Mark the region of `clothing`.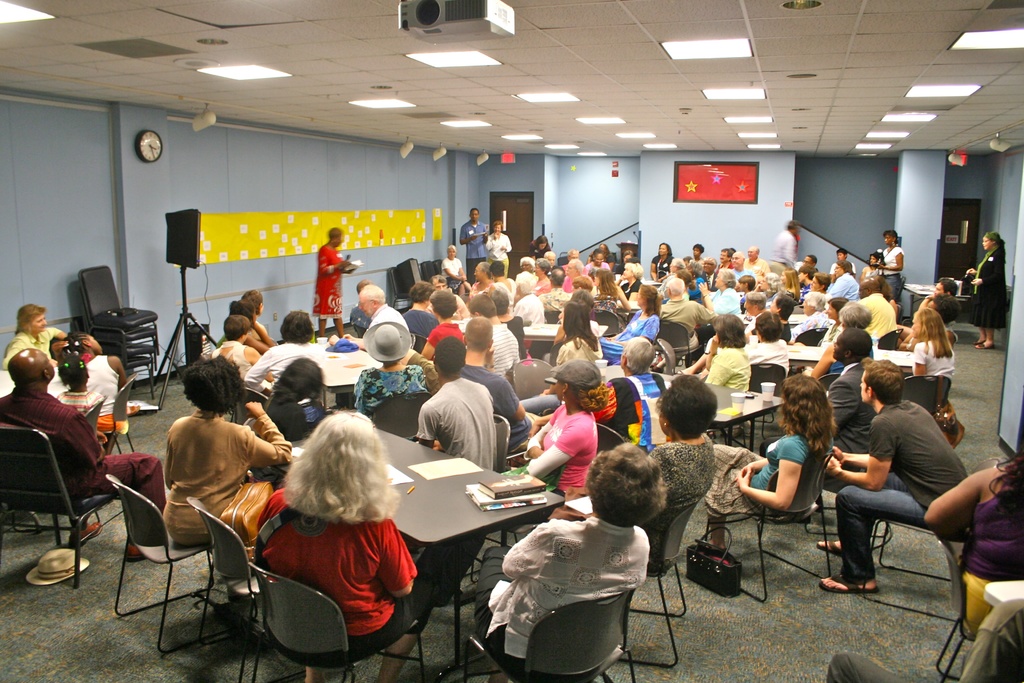
Region: BBox(971, 242, 1009, 325).
